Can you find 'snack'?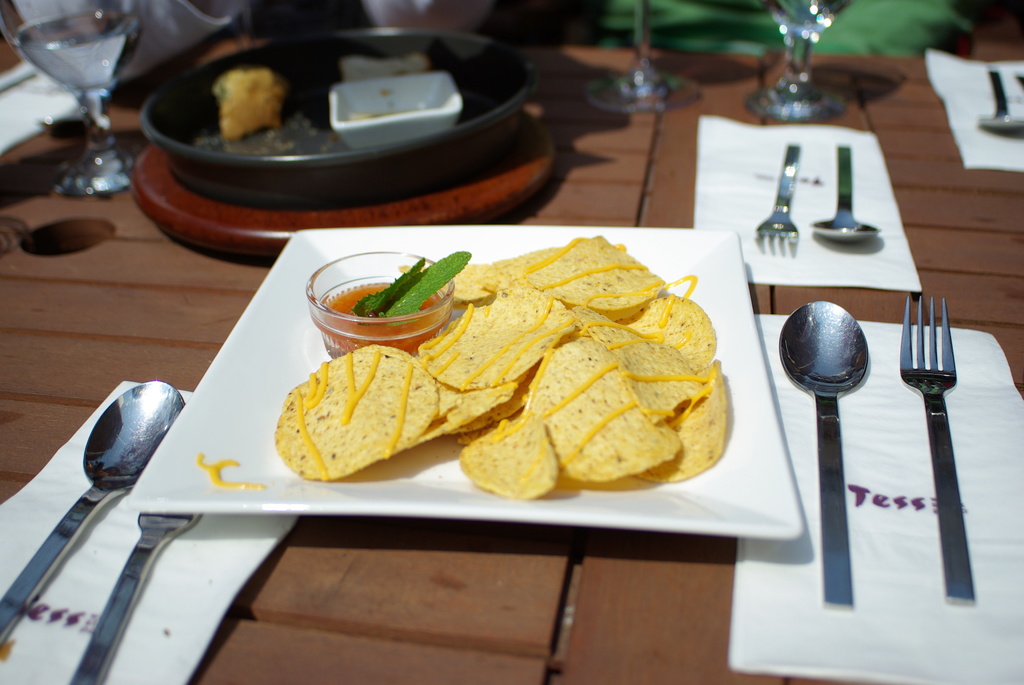
Yes, bounding box: (214, 70, 282, 141).
